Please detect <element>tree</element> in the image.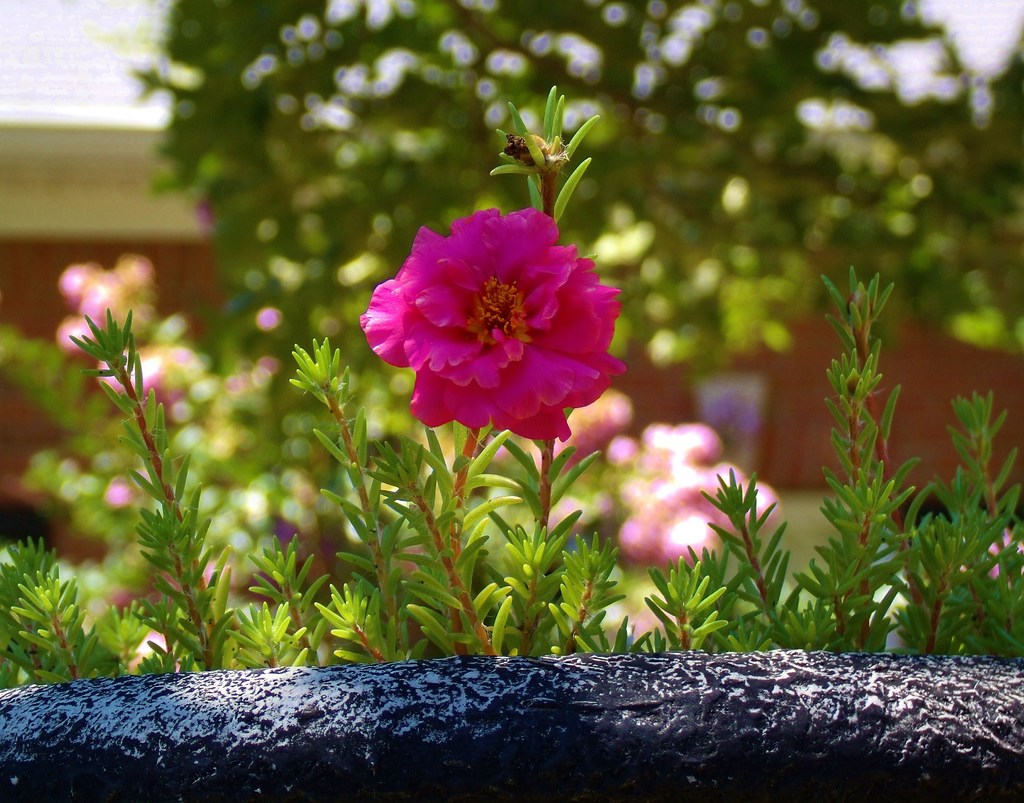
bbox=[0, 87, 1023, 660].
